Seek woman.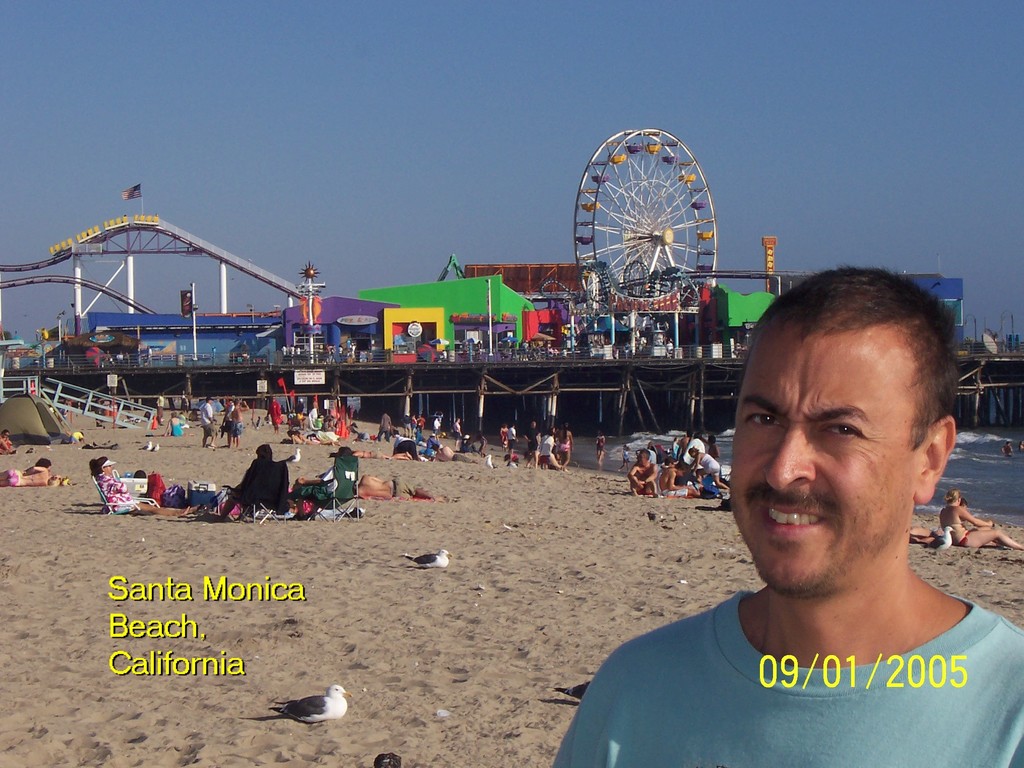
[left=0, top=465, right=62, bottom=486].
